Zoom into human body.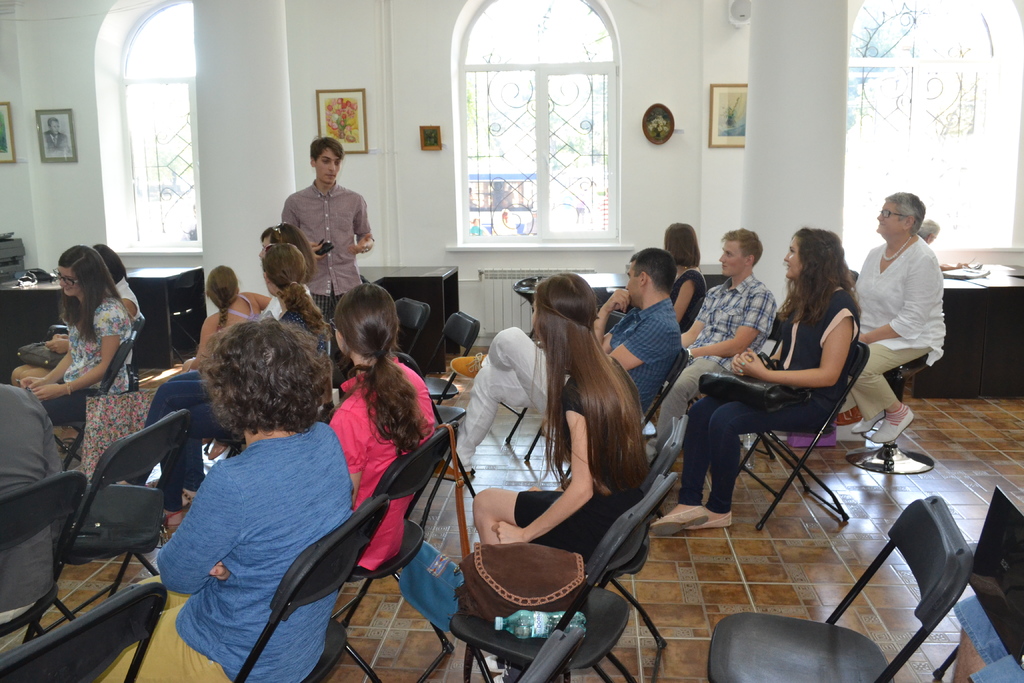
Zoom target: BBox(8, 273, 142, 386).
